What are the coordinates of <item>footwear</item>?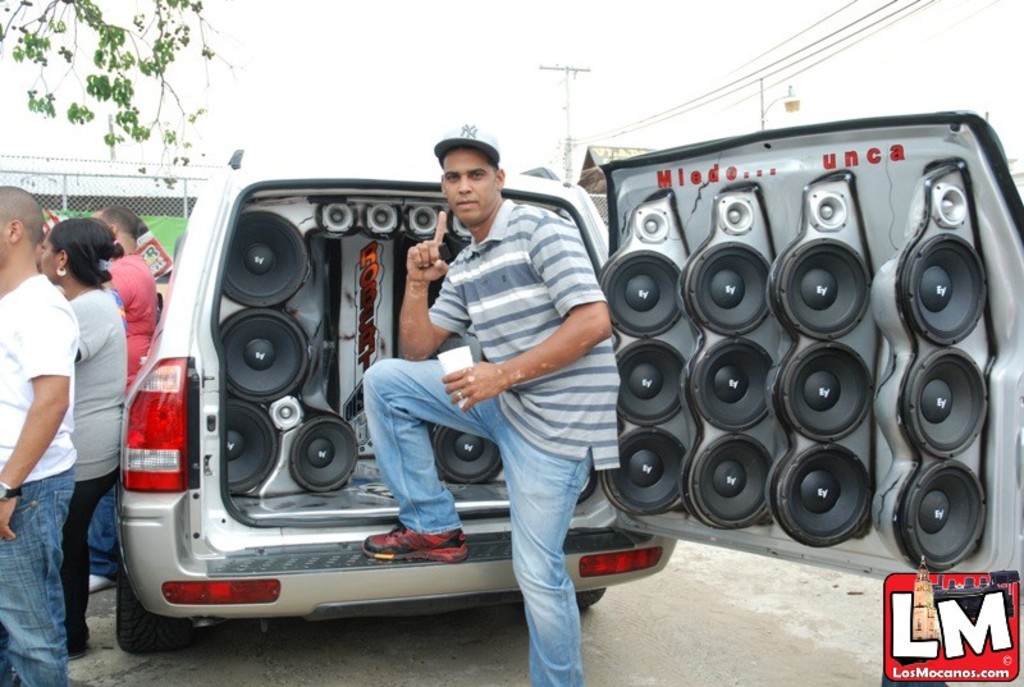
box=[364, 523, 468, 567].
